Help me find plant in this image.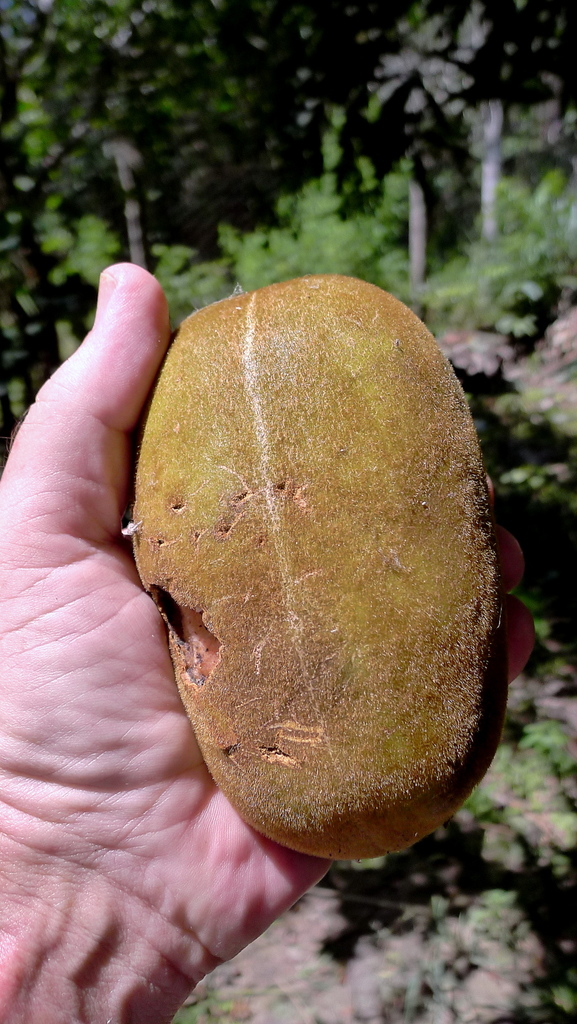
Found it: {"left": 173, "top": 972, "right": 238, "bottom": 1023}.
